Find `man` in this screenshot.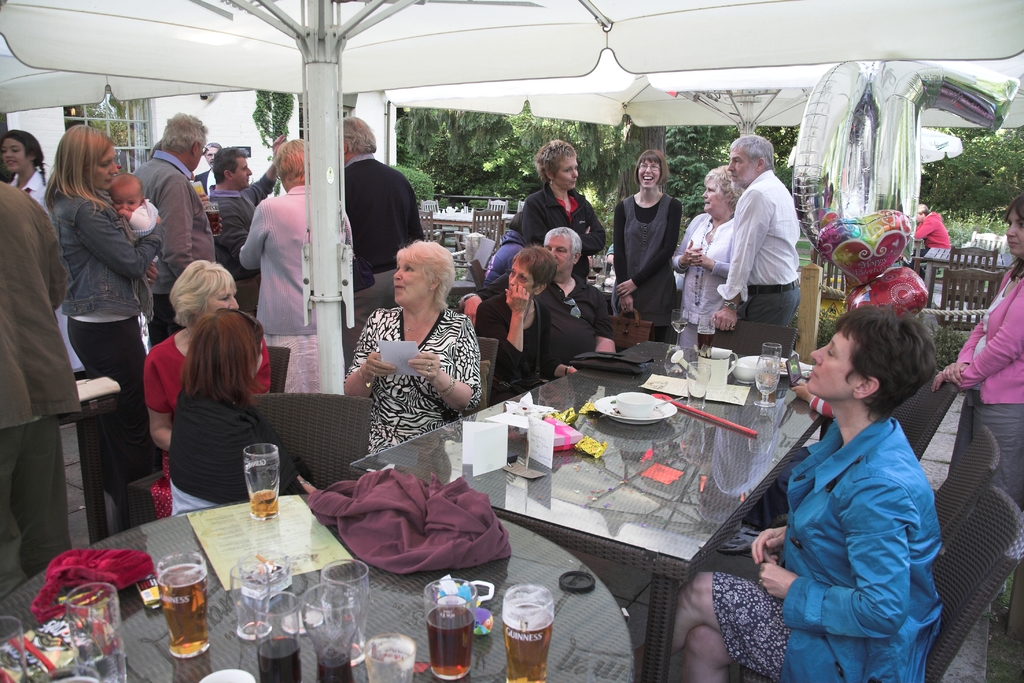
The bounding box for `man` is detection(333, 114, 420, 293).
